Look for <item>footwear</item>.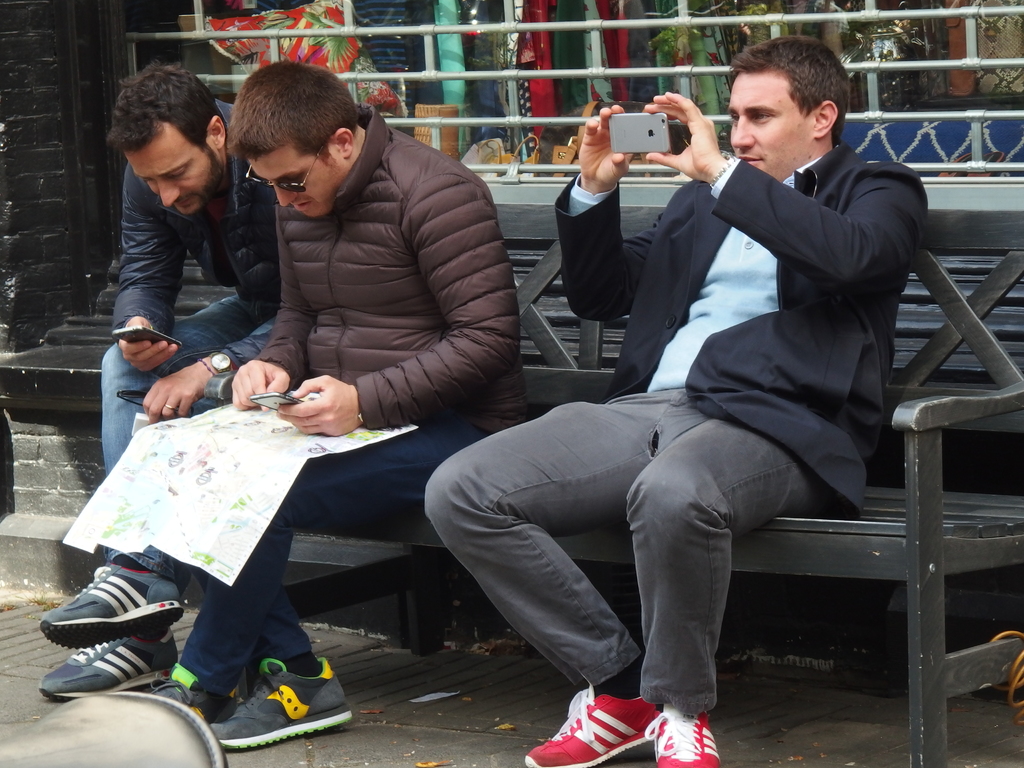
Found: [left=648, top=709, right=721, bottom=767].
